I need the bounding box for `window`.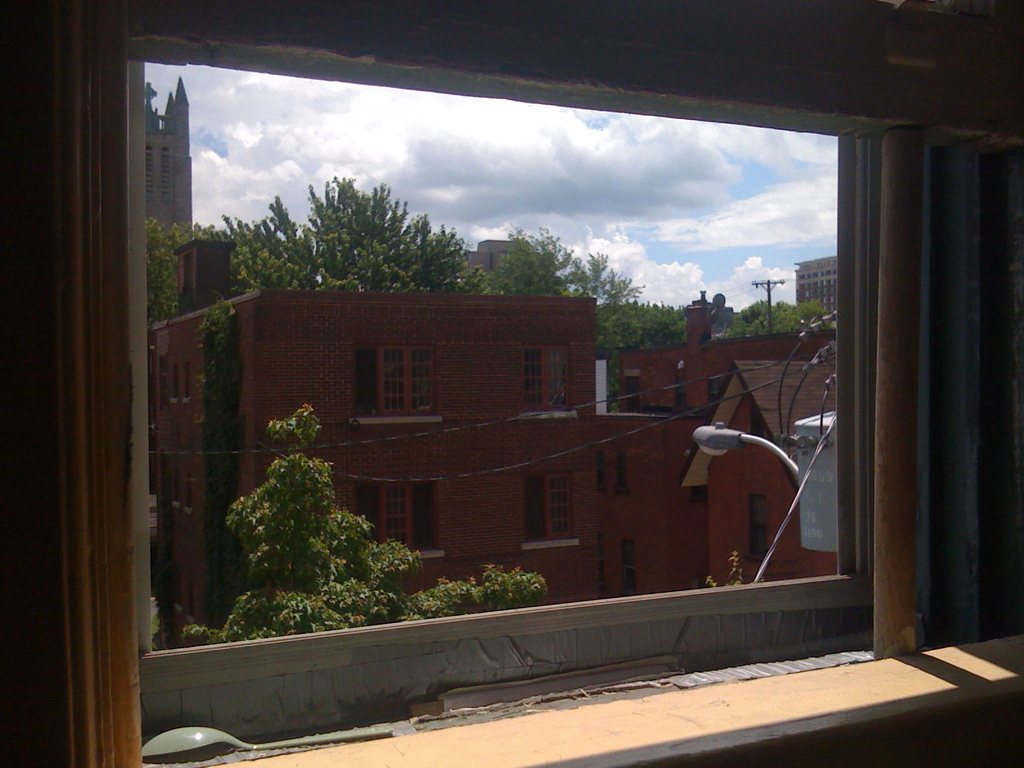
Here it is: left=350, top=341, right=435, bottom=424.
